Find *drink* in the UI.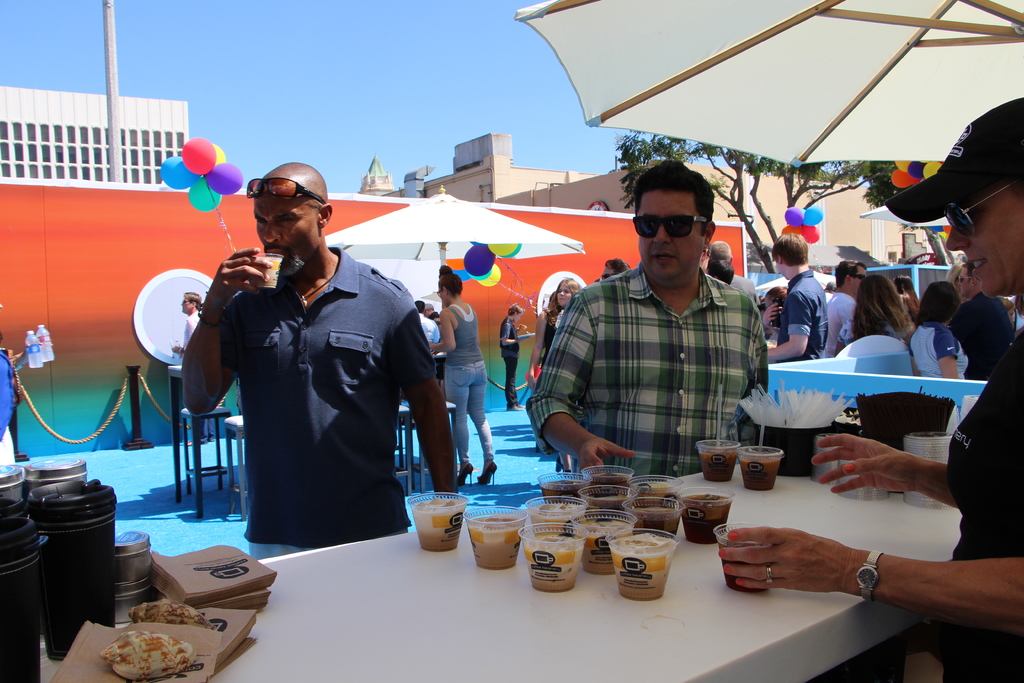
UI element at 683:495:734:541.
